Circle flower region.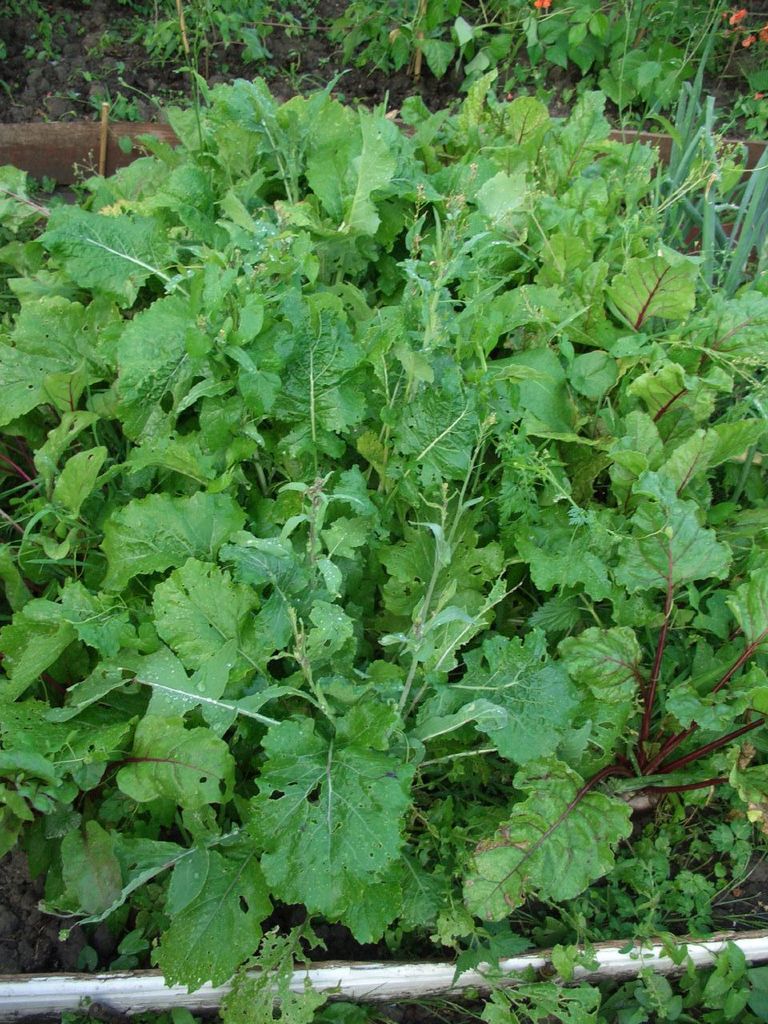
Region: rect(727, 12, 746, 22).
